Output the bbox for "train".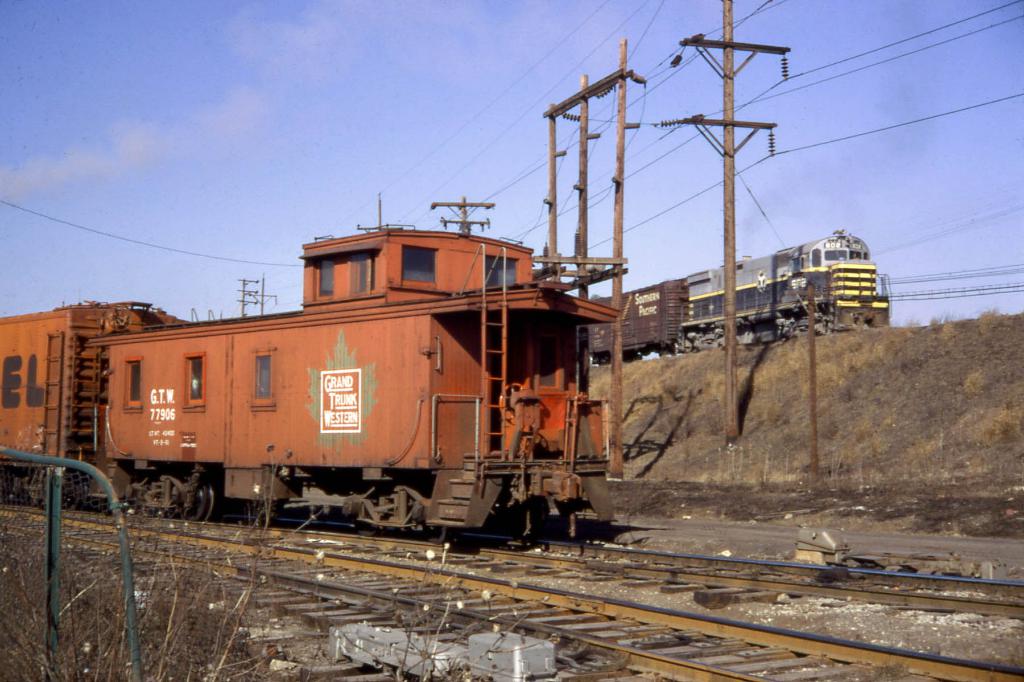
[588,230,886,370].
